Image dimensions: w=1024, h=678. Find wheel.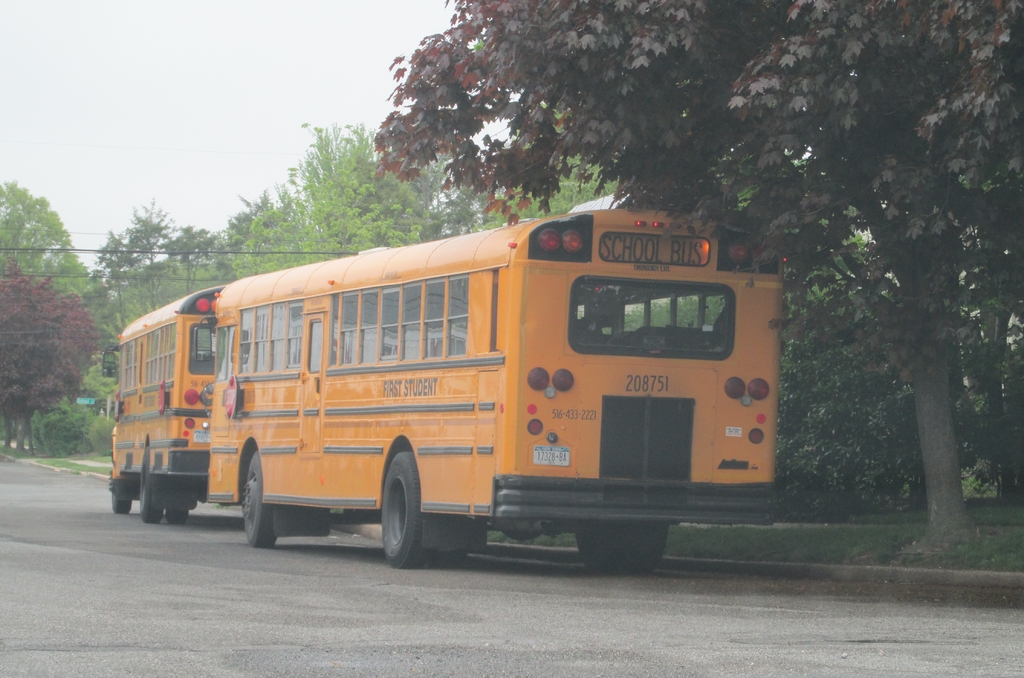
bbox=[166, 508, 187, 522].
